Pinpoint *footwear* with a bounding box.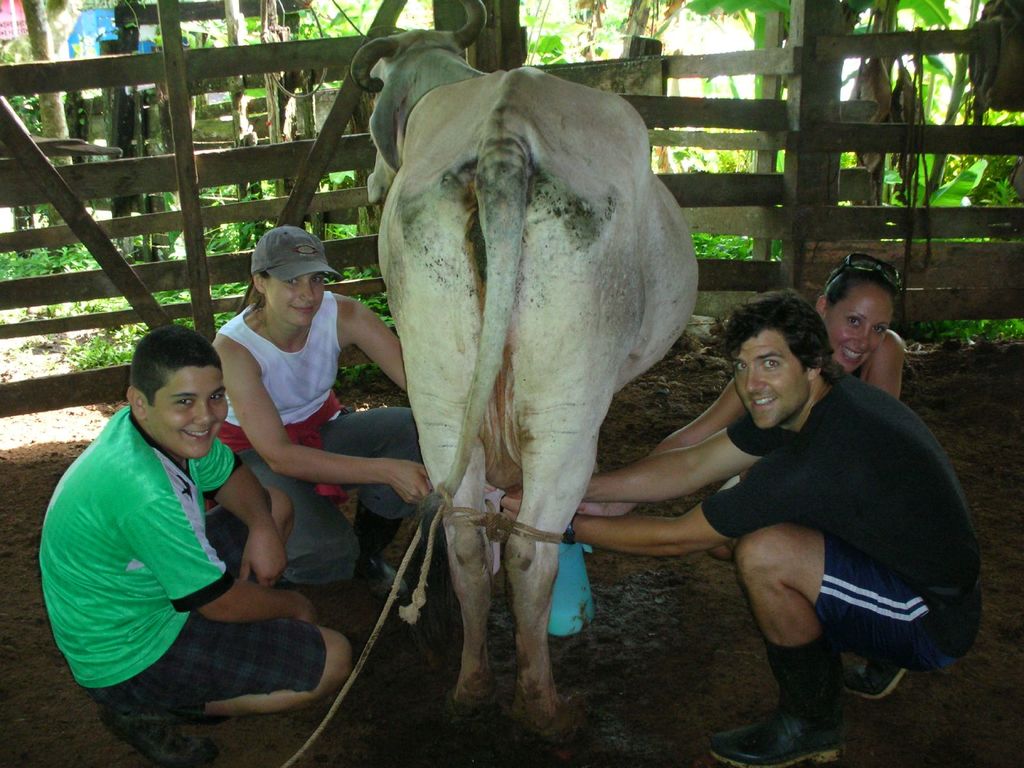
96, 705, 219, 767.
